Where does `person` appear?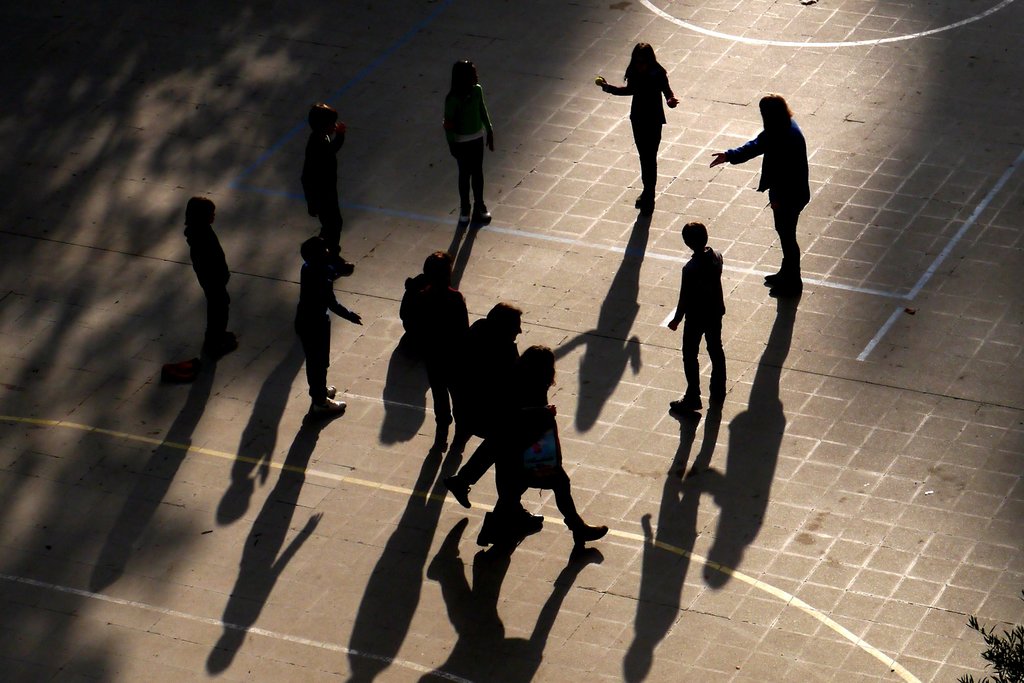
Appears at (449, 300, 523, 512).
